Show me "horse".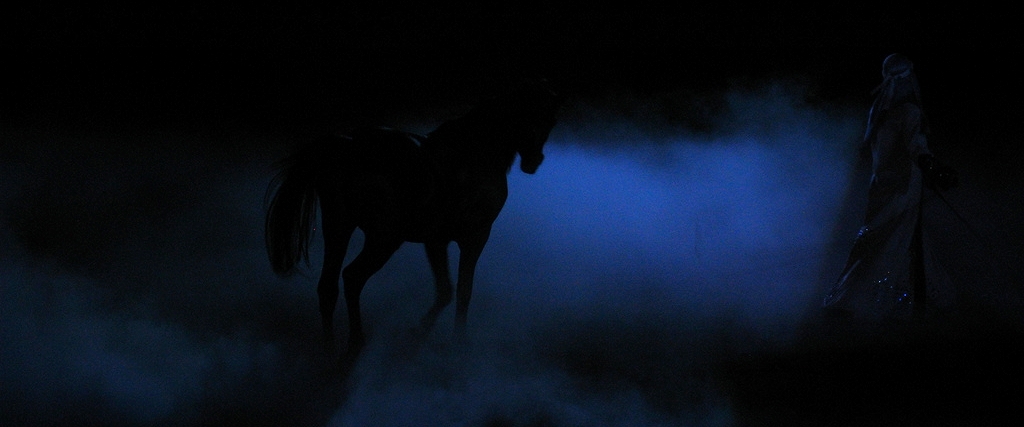
"horse" is here: Rect(264, 82, 561, 350).
